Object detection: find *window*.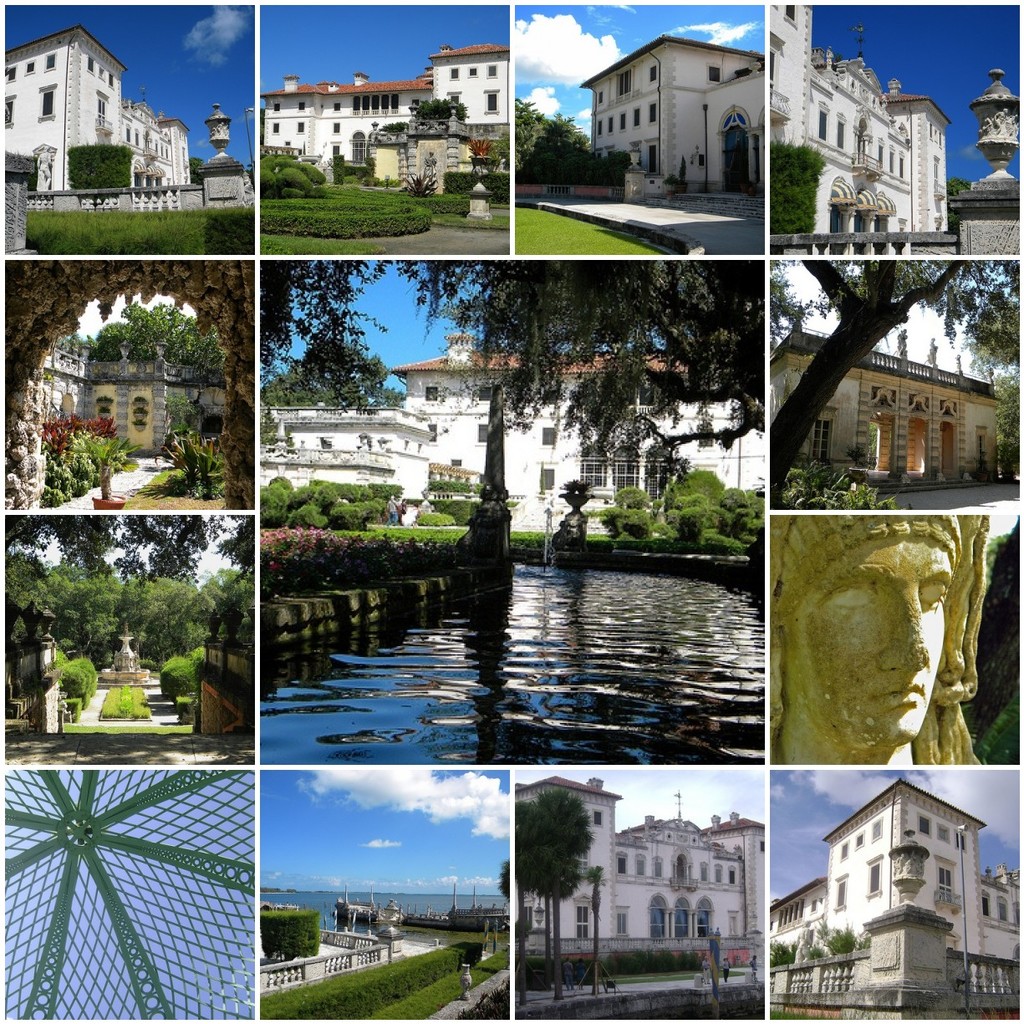
select_region(619, 859, 626, 875).
